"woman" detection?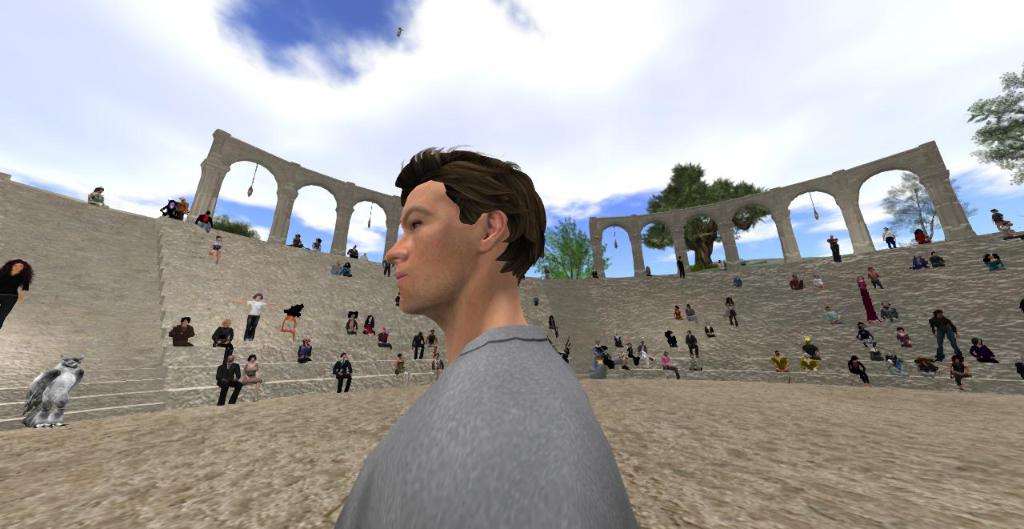
[x1=393, y1=354, x2=409, y2=382]
